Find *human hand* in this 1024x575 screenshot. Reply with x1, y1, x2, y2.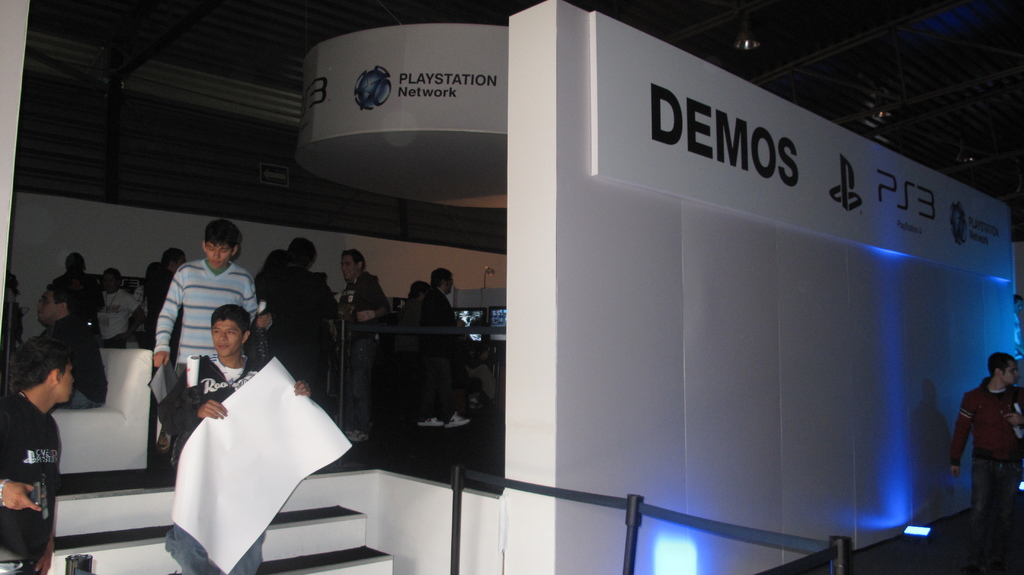
1006, 411, 1023, 429.
